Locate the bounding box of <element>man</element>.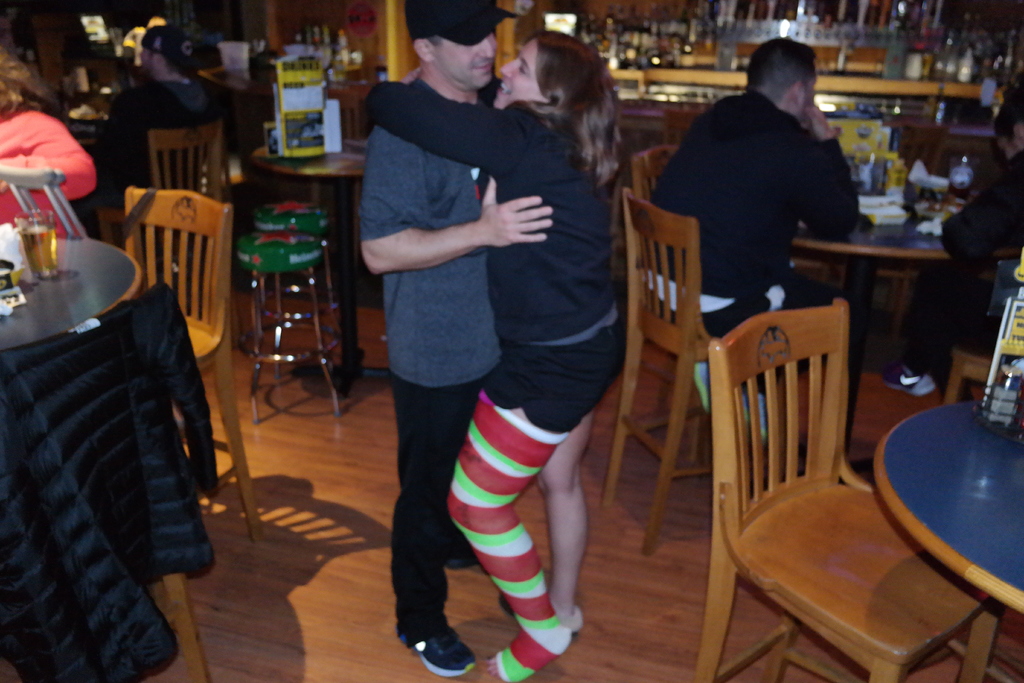
Bounding box: [x1=660, y1=40, x2=879, y2=317].
